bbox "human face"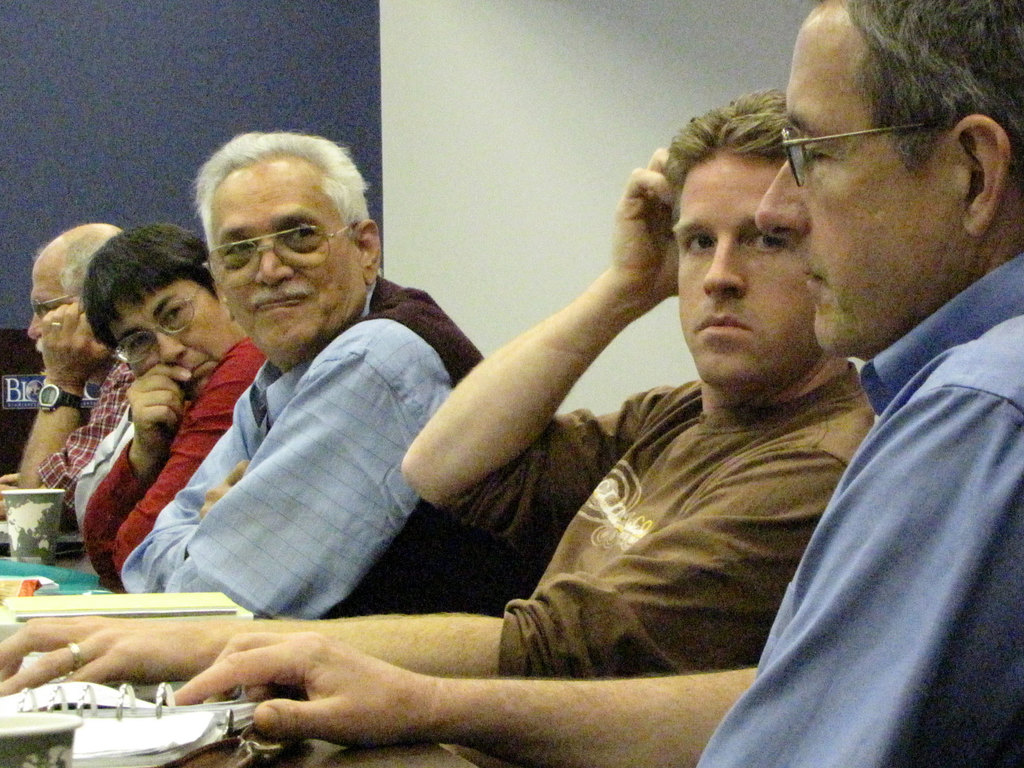
detection(209, 154, 364, 362)
